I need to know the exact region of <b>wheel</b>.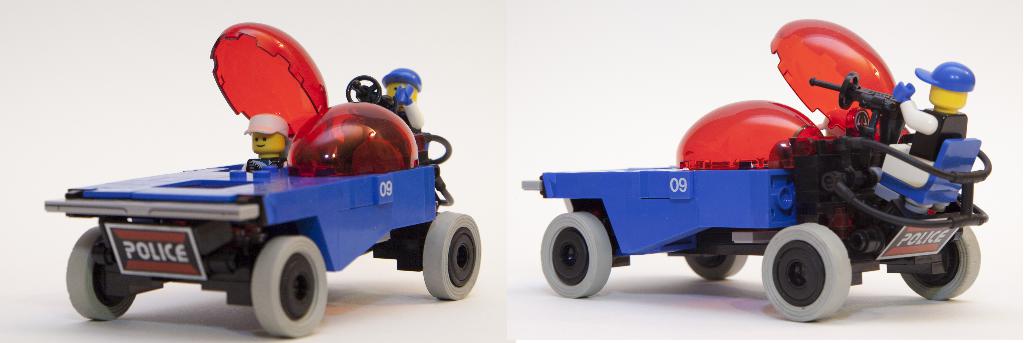
Region: [67,227,137,317].
